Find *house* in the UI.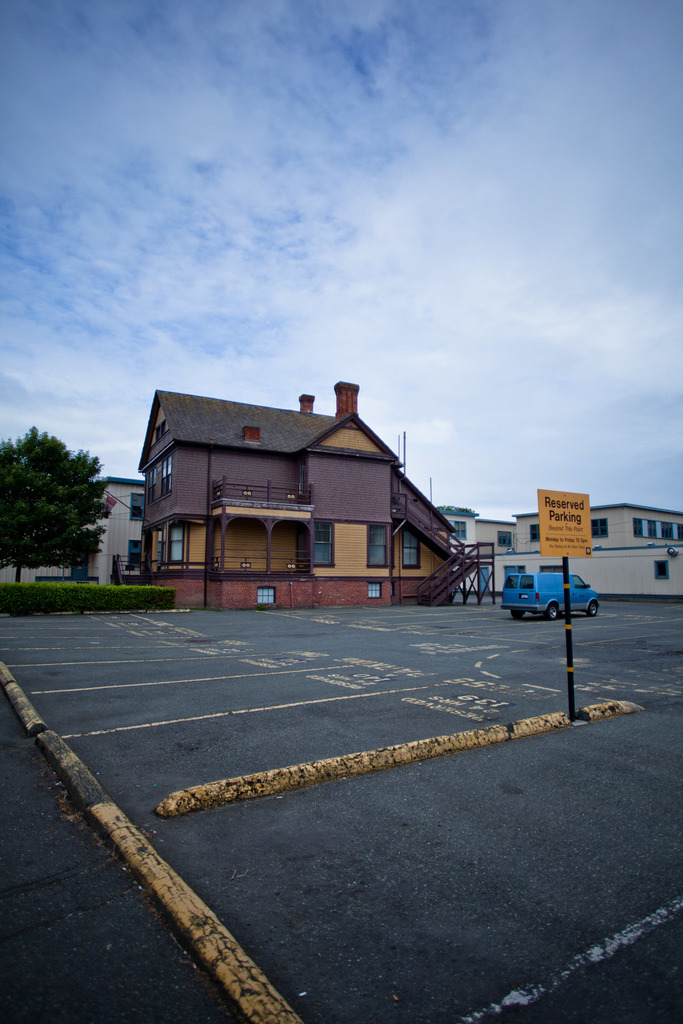
UI element at <region>139, 383, 495, 604</region>.
